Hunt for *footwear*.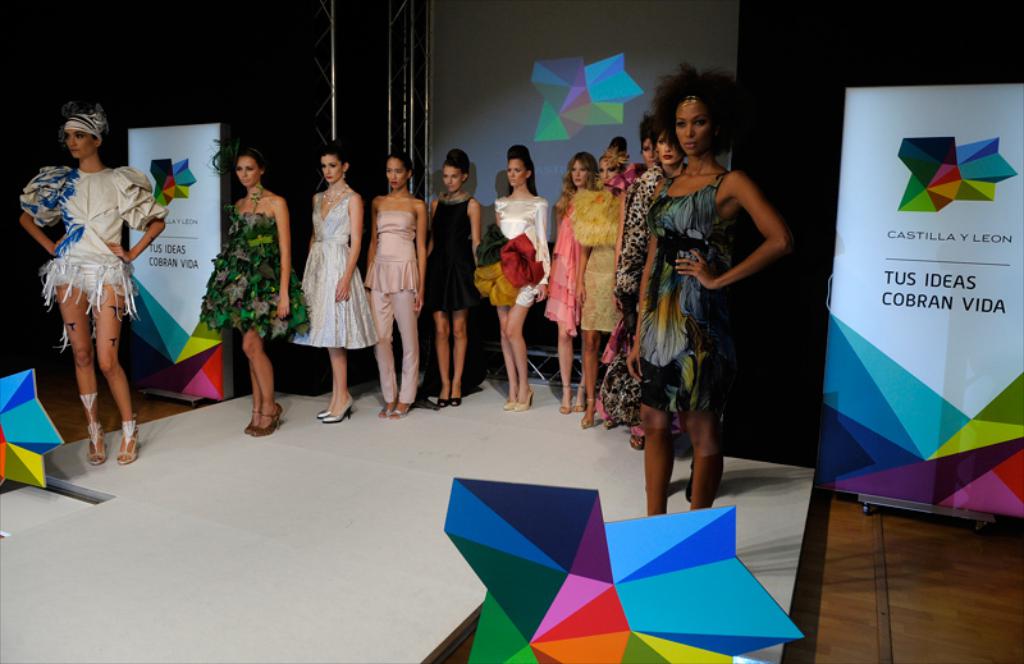
Hunted down at BBox(576, 404, 581, 411).
